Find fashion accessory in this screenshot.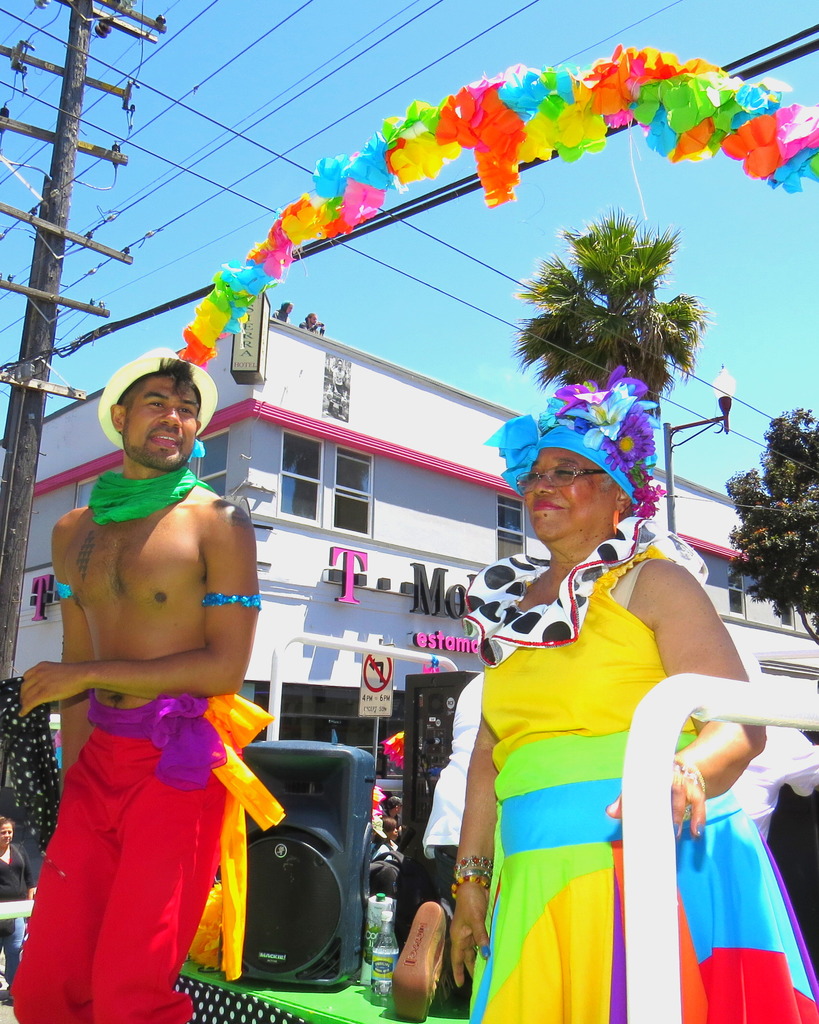
The bounding box for fashion accessory is detection(672, 755, 705, 792).
